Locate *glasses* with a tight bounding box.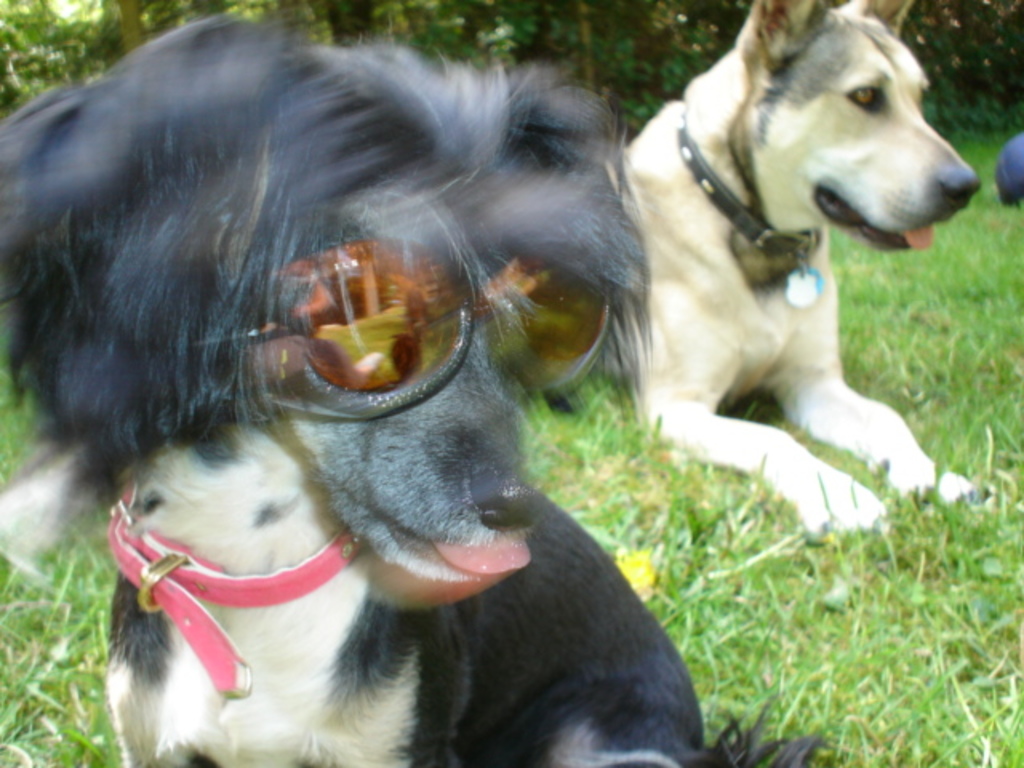
x1=181 y1=229 x2=618 y2=432.
